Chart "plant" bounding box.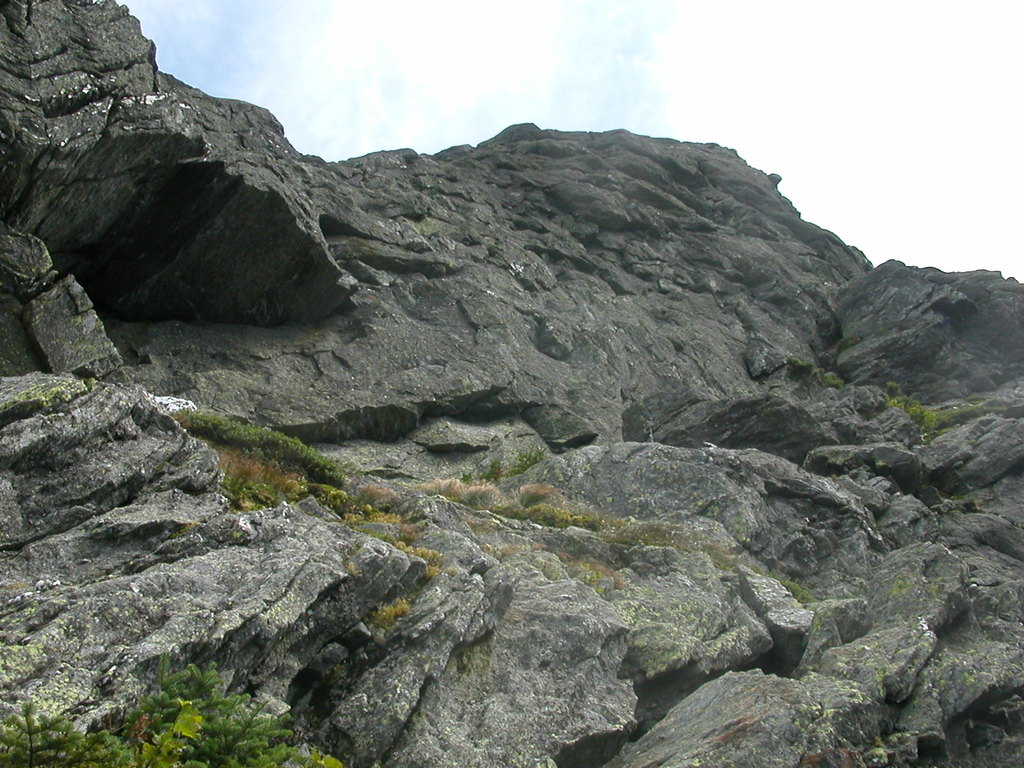
Charted: bbox=[344, 543, 361, 581].
